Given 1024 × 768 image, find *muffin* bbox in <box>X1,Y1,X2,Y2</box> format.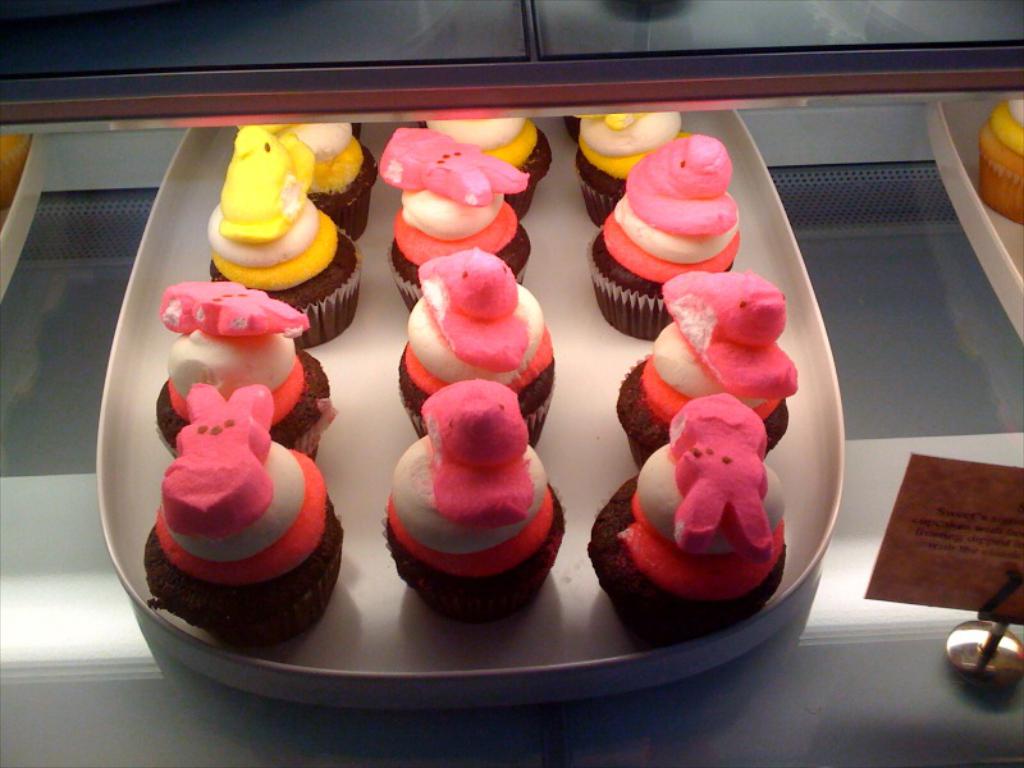
<box>568,111,689,223</box>.
